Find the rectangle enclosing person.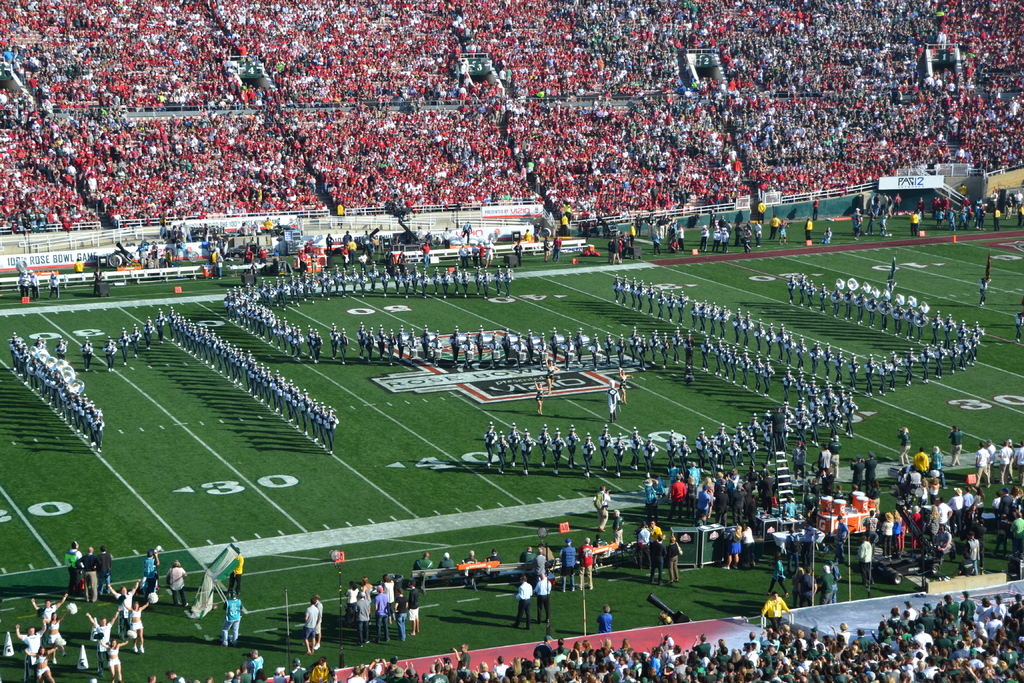
left=559, top=539, right=574, bottom=591.
